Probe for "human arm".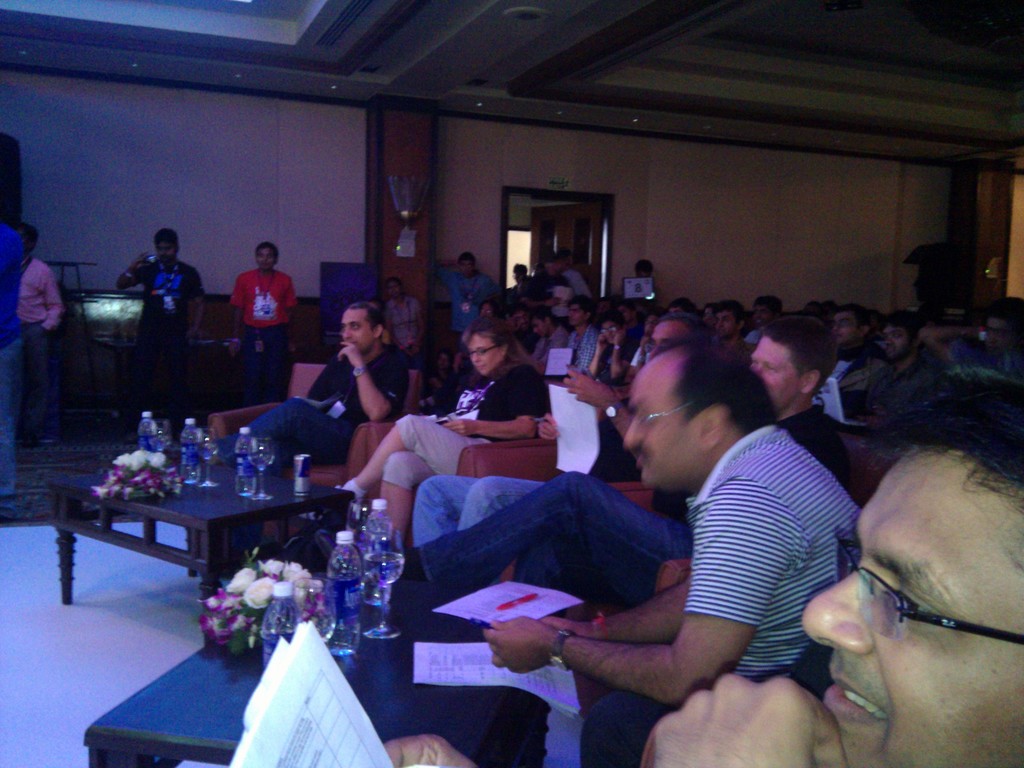
Probe result: 511,350,546,366.
